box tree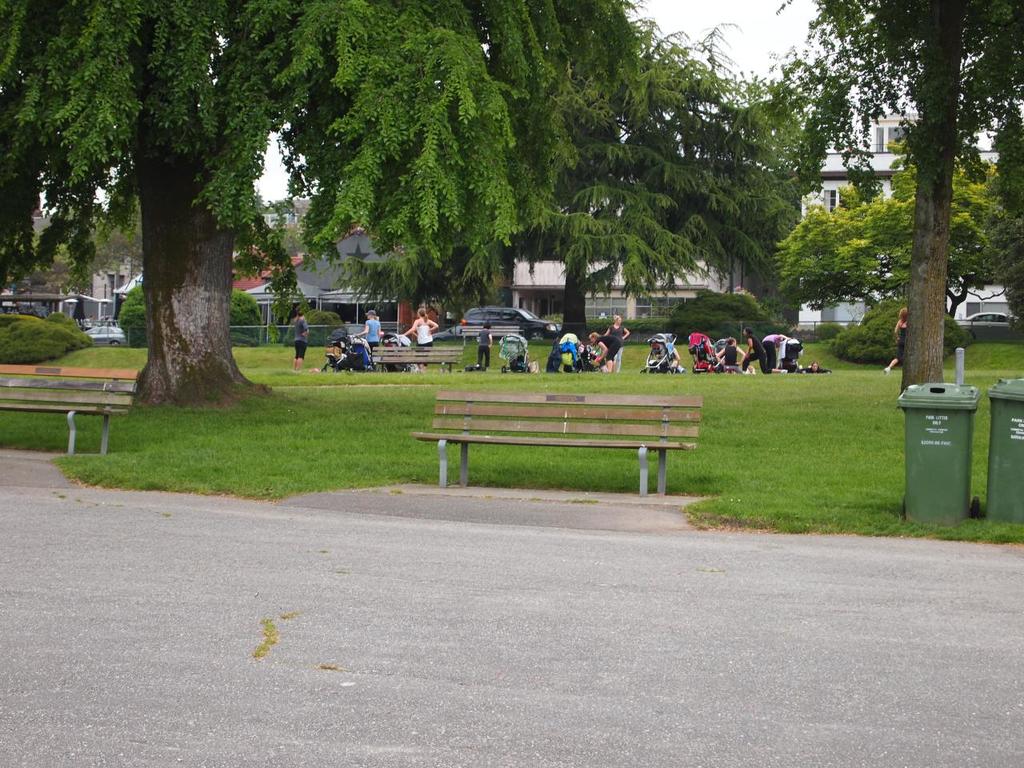
bbox=(668, 290, 790, 342)
